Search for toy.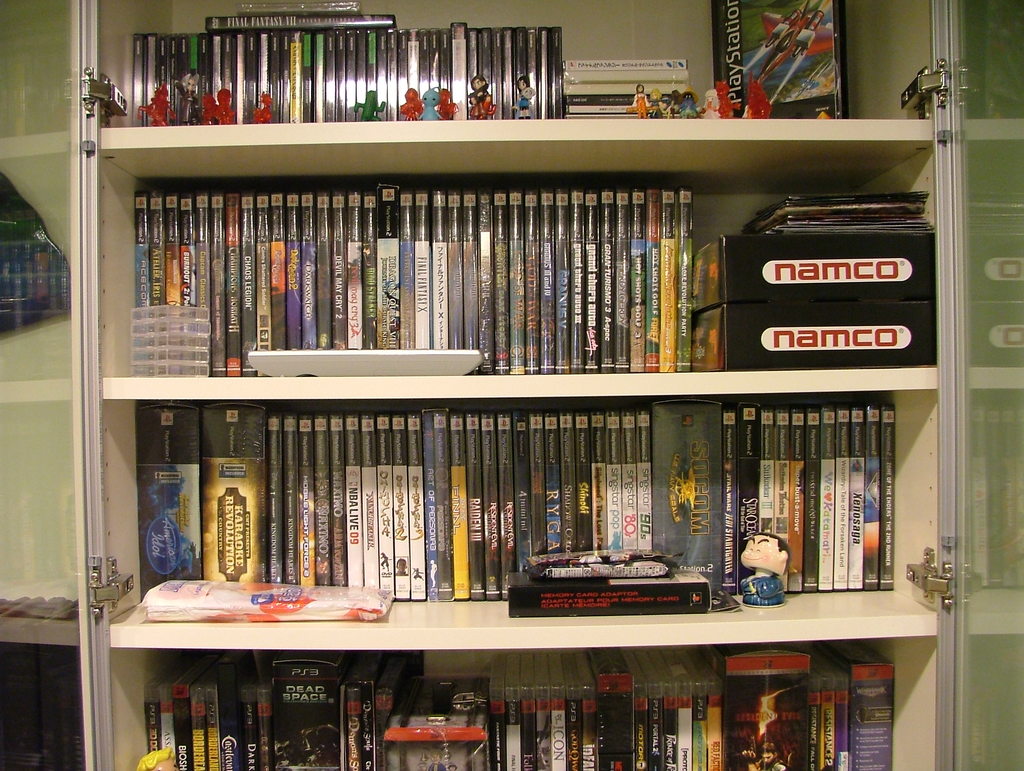
Found at [x1=138, y1=749, x2=180, y2=770].
